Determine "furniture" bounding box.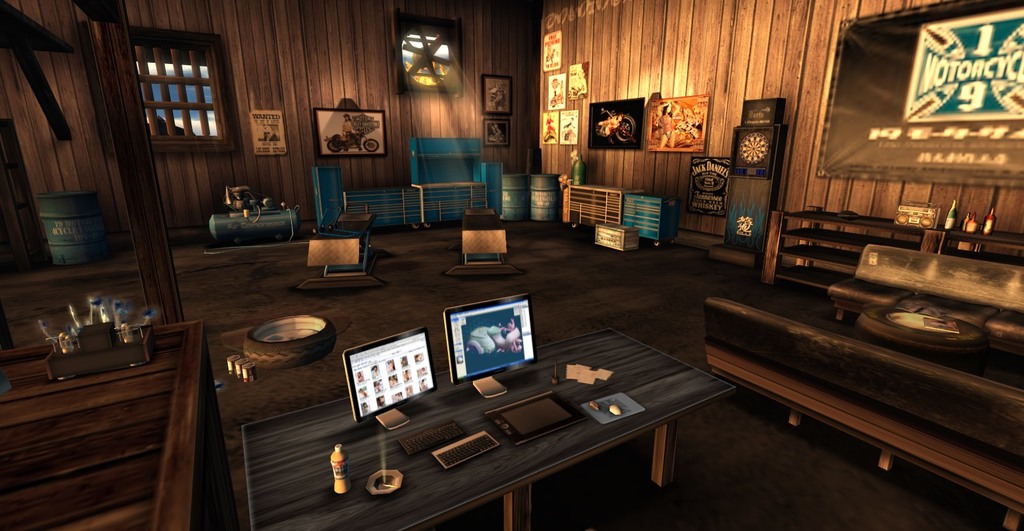
Determined: (left=300, top=237, right=371, bottom=277).
